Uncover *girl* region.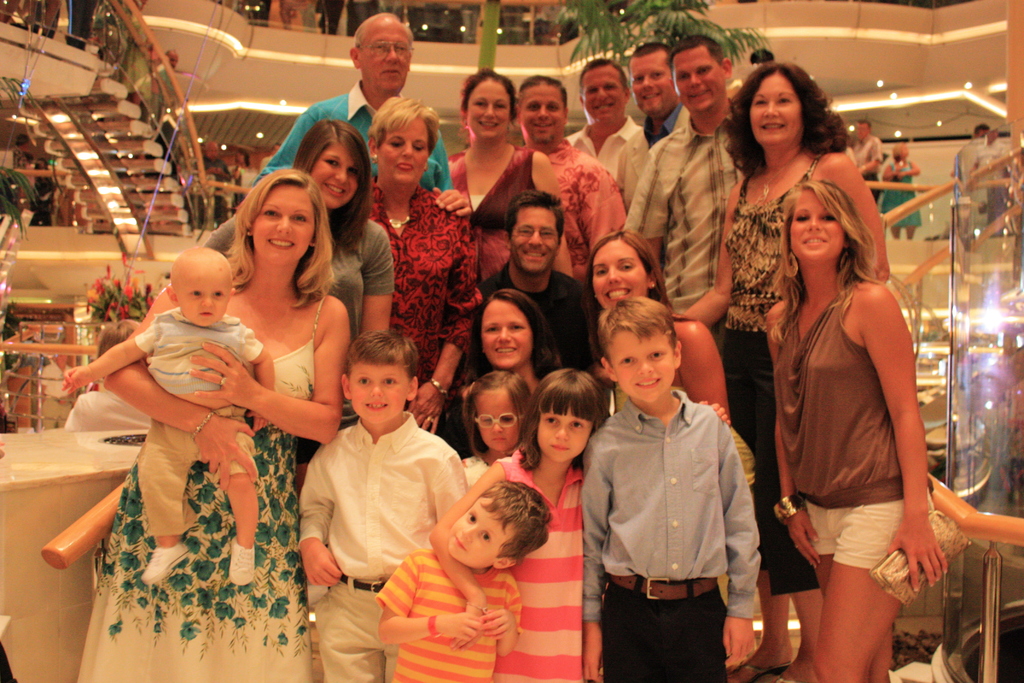
Uncovered: {"x1": 460, "y1": 370, "x2": 531, "y2": 492}.
